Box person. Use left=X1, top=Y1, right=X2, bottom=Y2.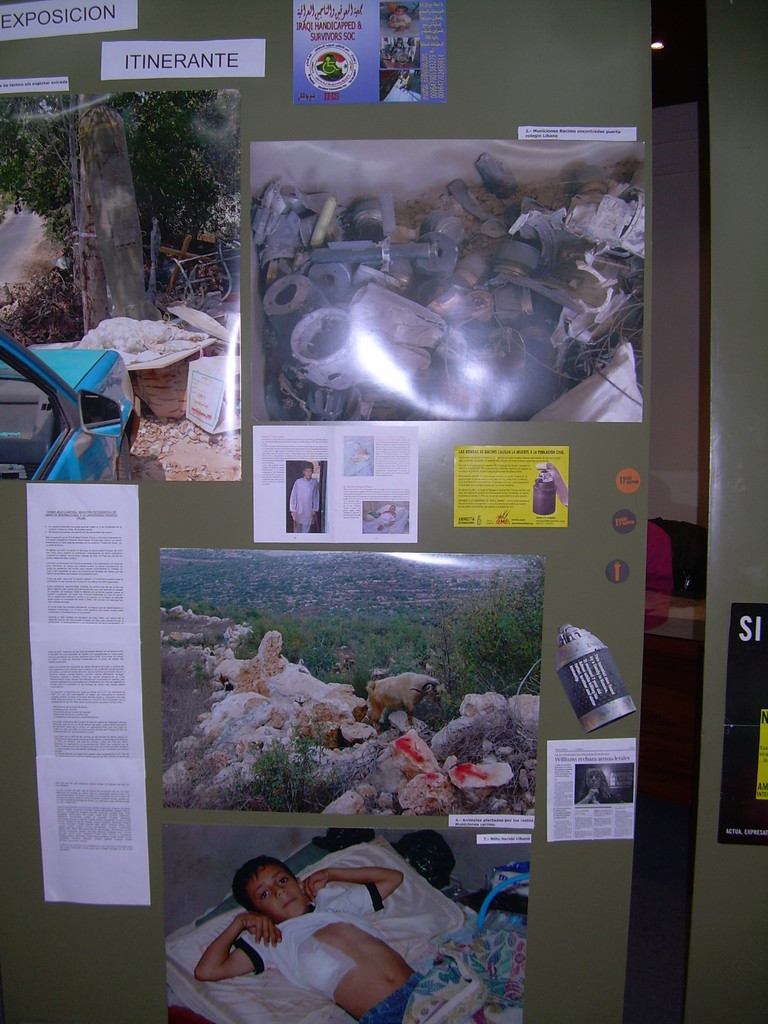
left=284, top=464, right=323, bottom=534.
